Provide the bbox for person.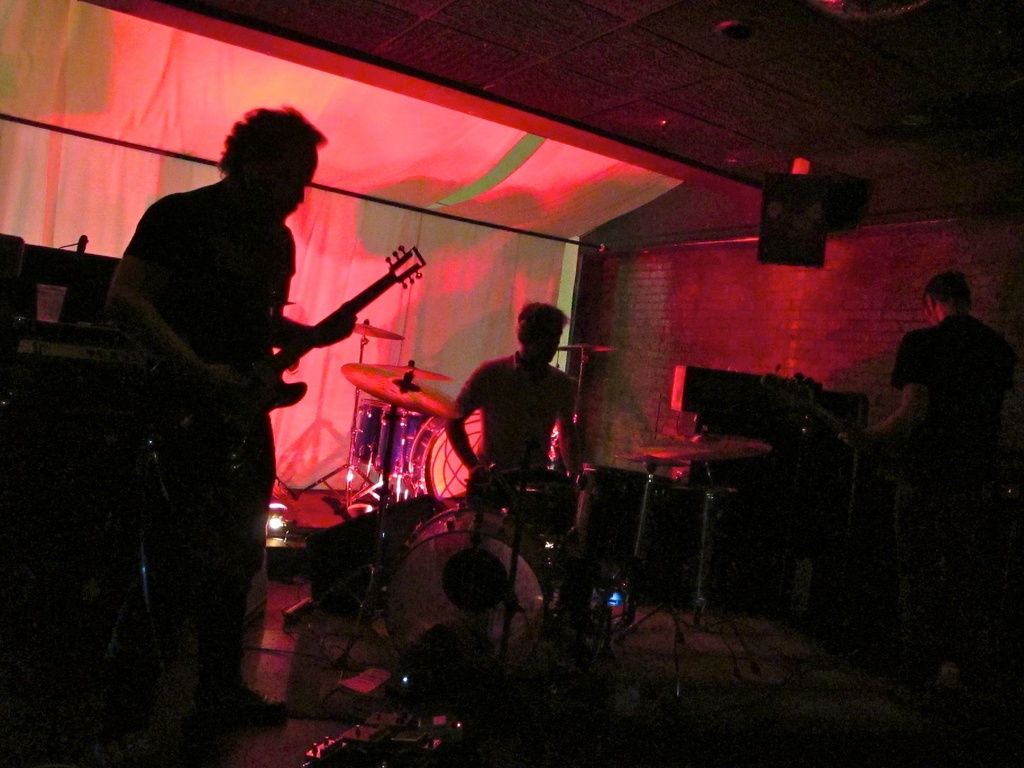
841,268,1011,673.
